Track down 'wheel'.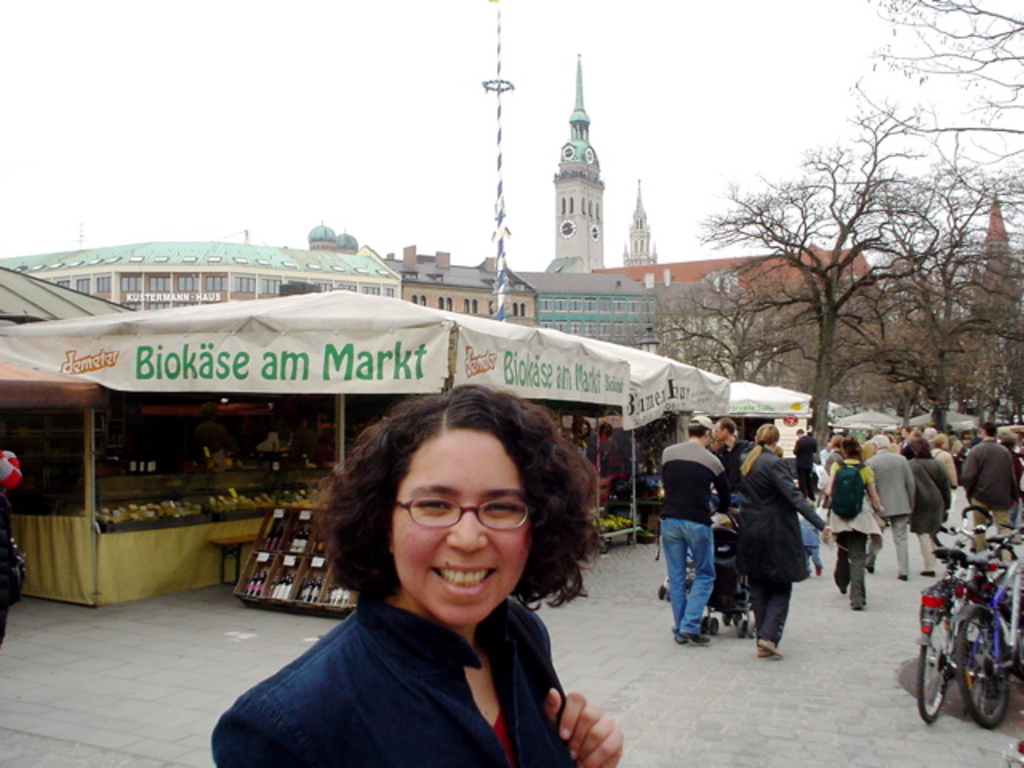
Tracked to box=[710, 618, 723, 637].
